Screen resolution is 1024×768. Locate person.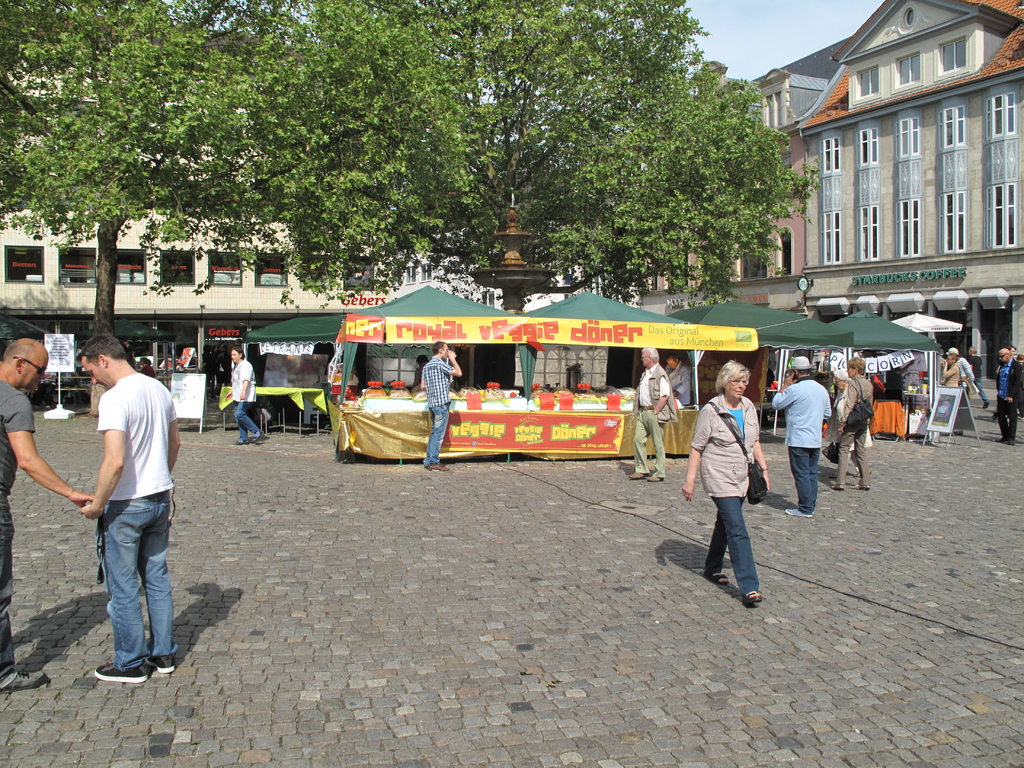
[941,352,959,436].
